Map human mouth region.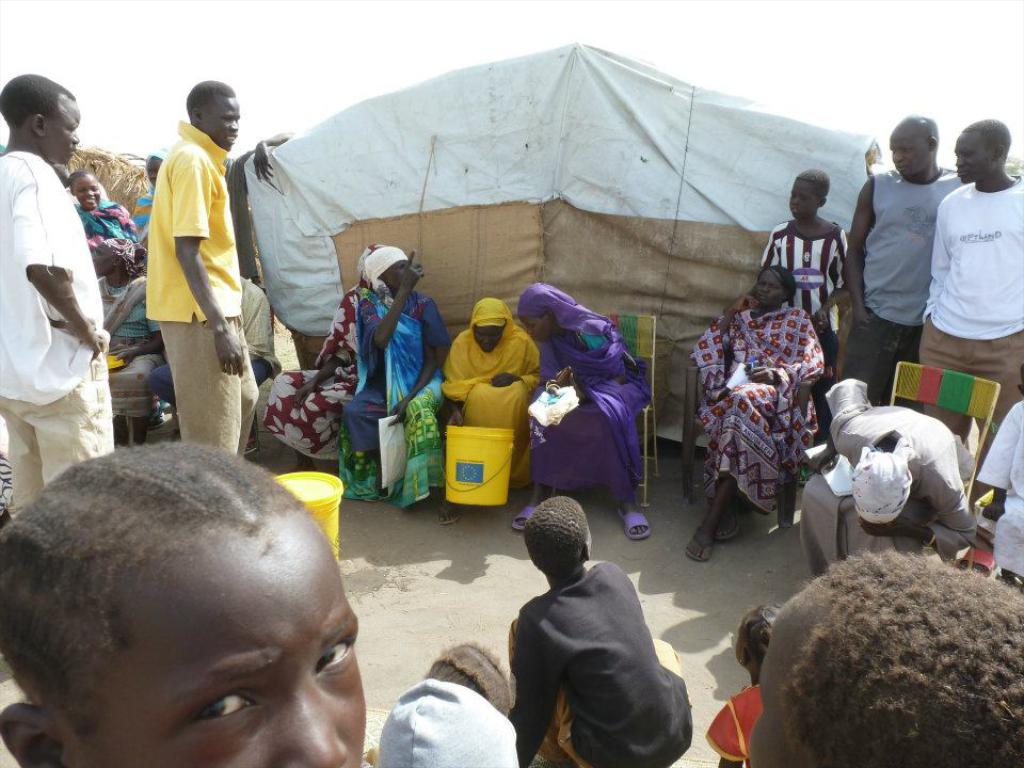
Mapped to locate(71, 145, 79, 154).
